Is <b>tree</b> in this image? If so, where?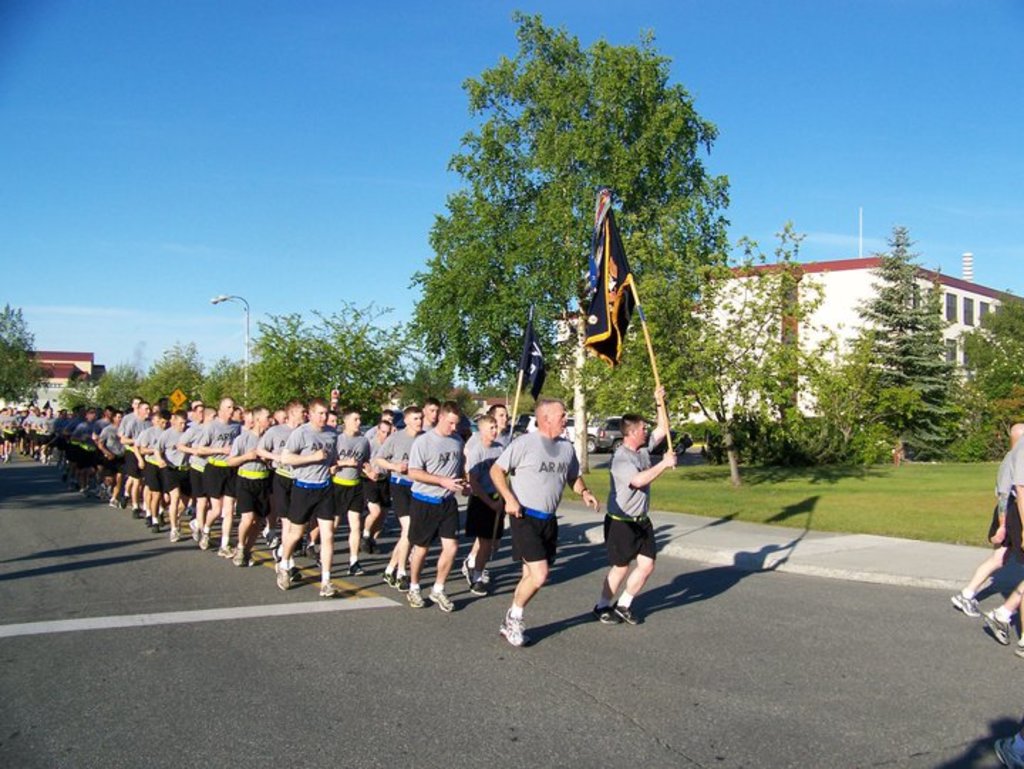
Yes, at [x1=0, y1=304, x2=50, y2=409].
